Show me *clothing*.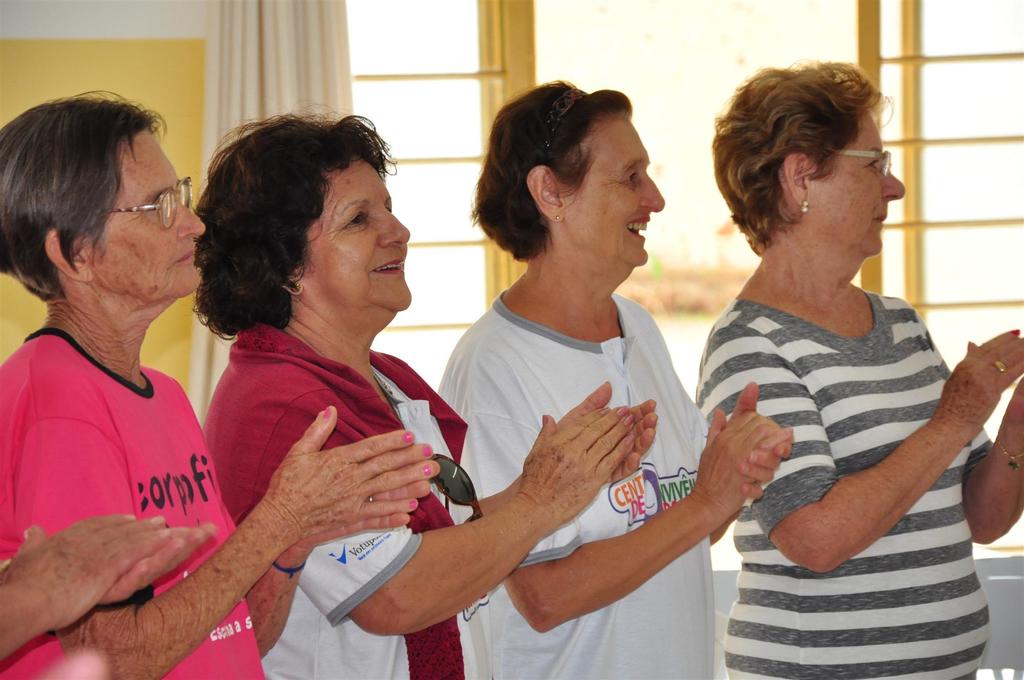
*clothing* is here: select_region(0, 316, 272, 679).
